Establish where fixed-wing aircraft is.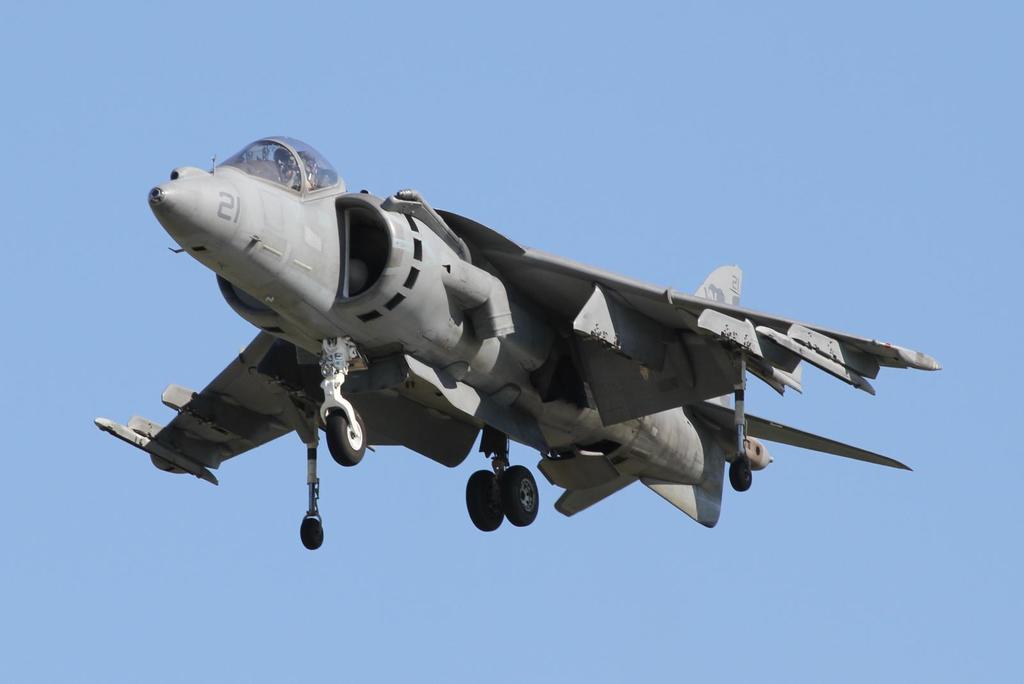
Established at (92, 134, 943, 555).
